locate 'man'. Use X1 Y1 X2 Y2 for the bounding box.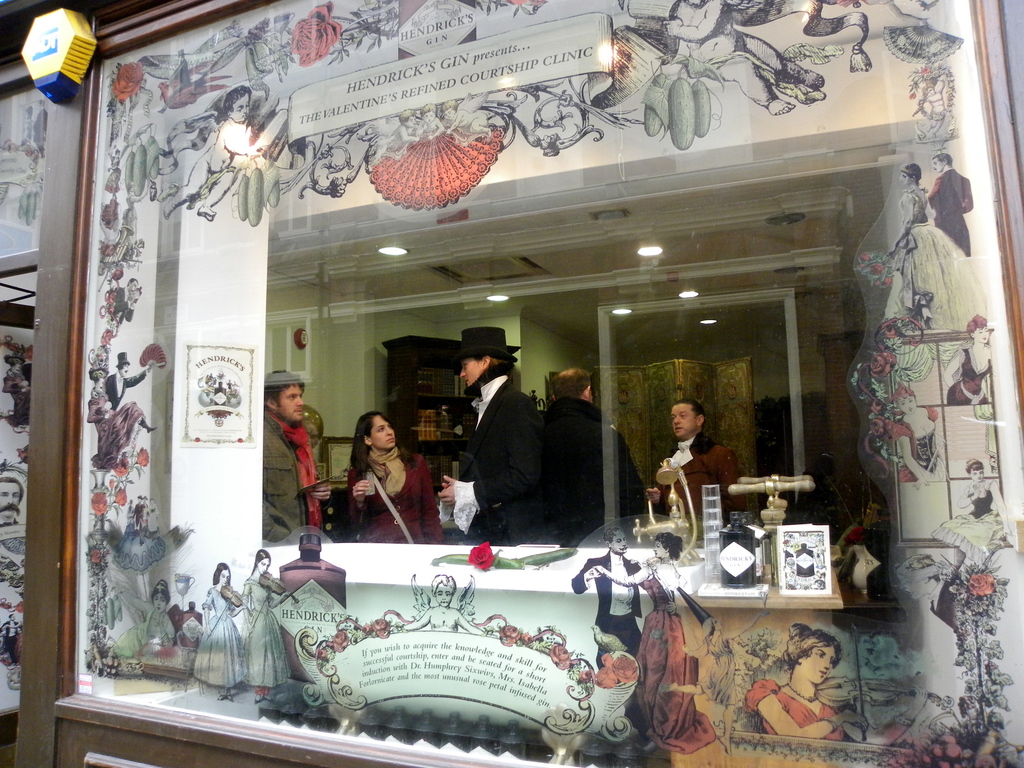
540 369 644 550.
